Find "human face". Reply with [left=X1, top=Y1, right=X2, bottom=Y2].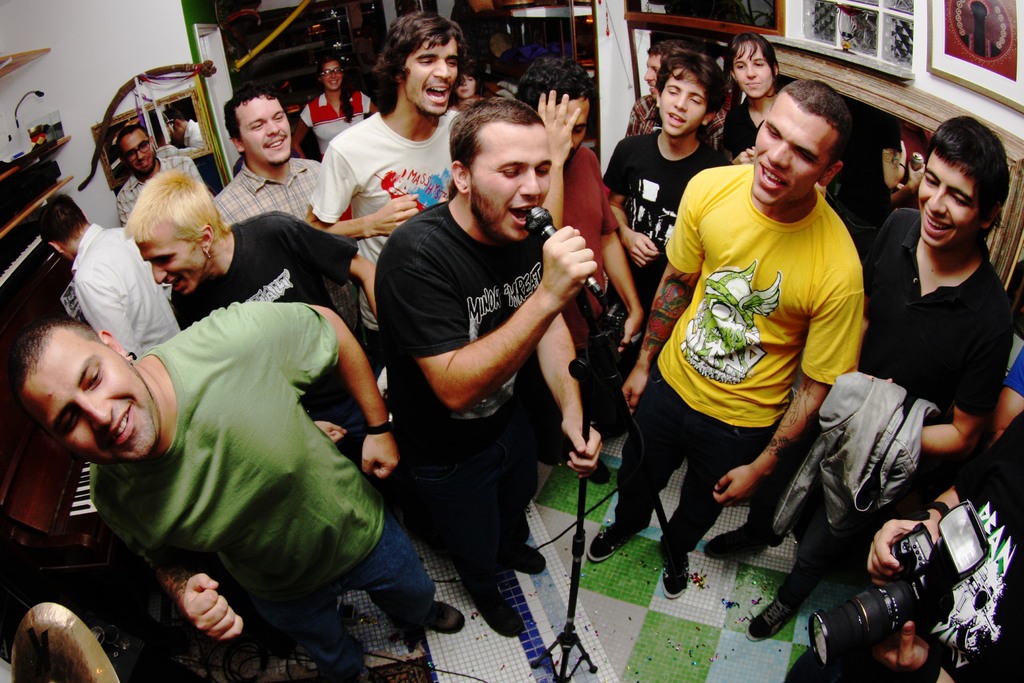
[left=467, top=124, right=554, bottom=241].
